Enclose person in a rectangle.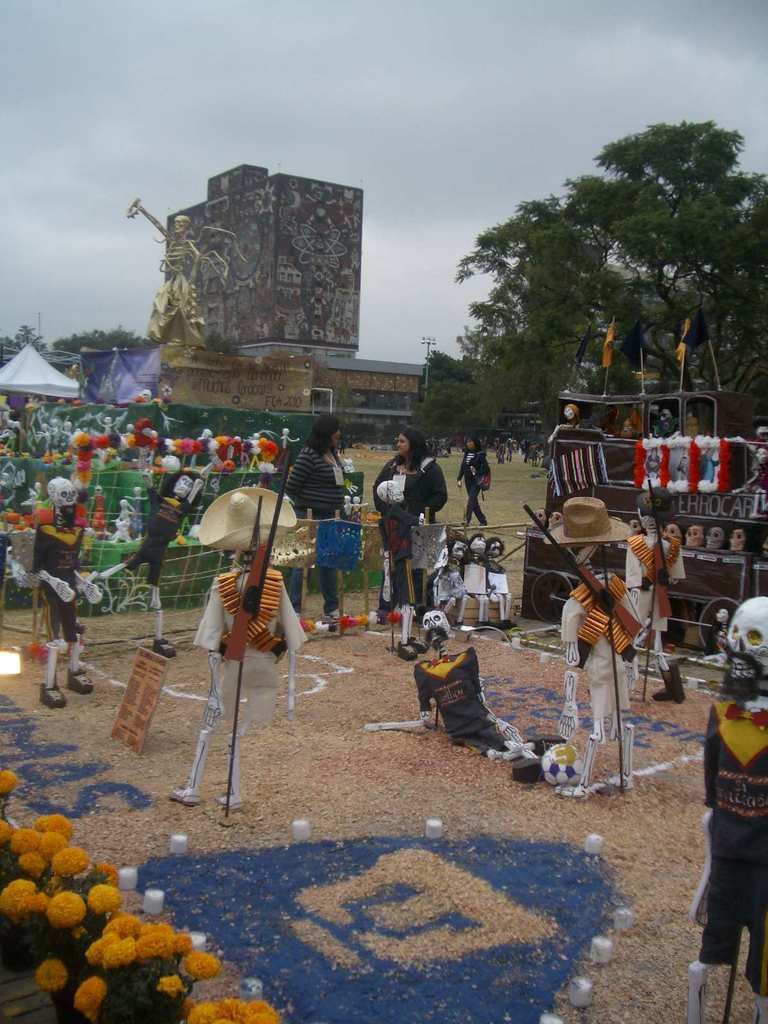
<bbox>370, 424, 456, 630</bbox>.
